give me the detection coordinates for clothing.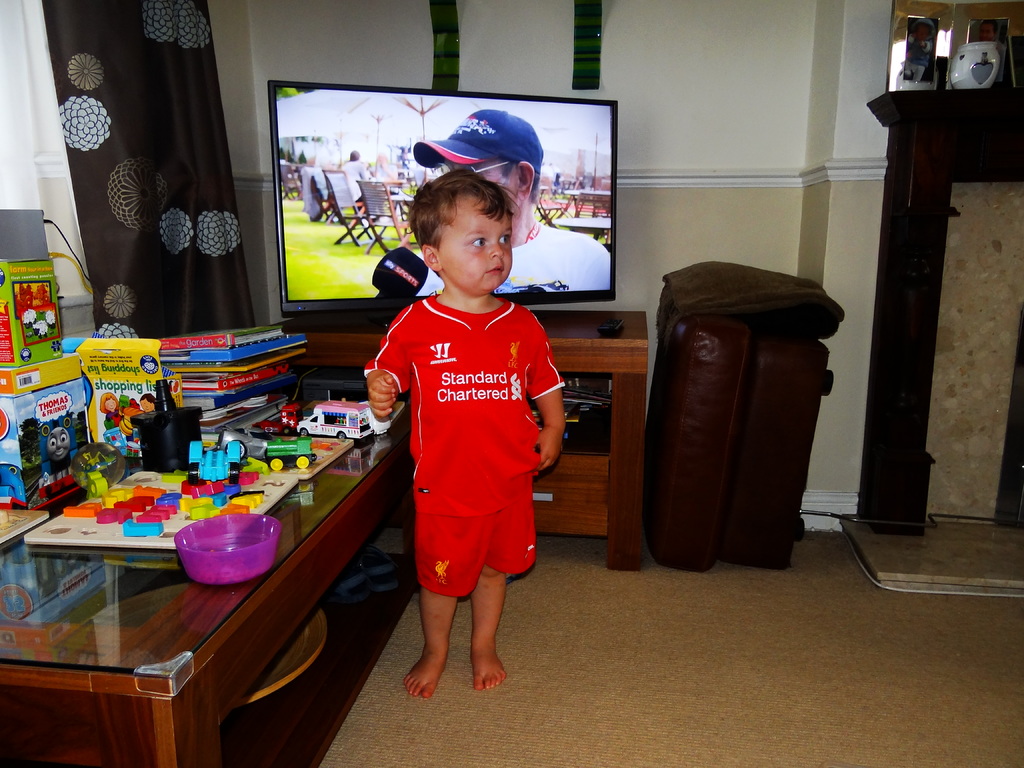
l=412, t=220, r=611, b=295.
